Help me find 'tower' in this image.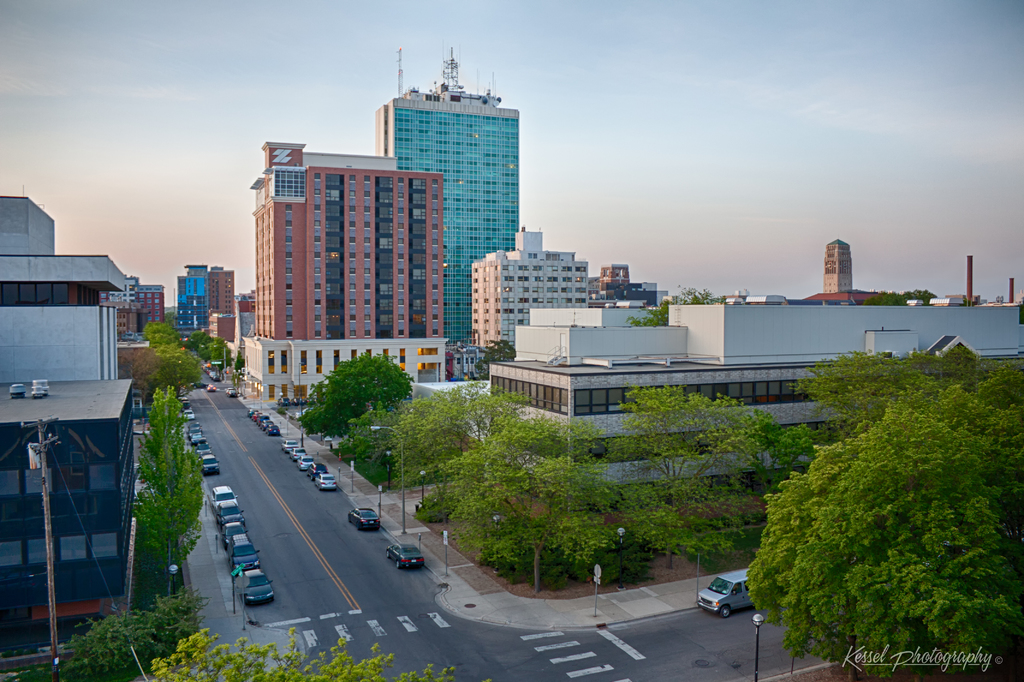
Found it: detection(822, 234, 852, 295).
